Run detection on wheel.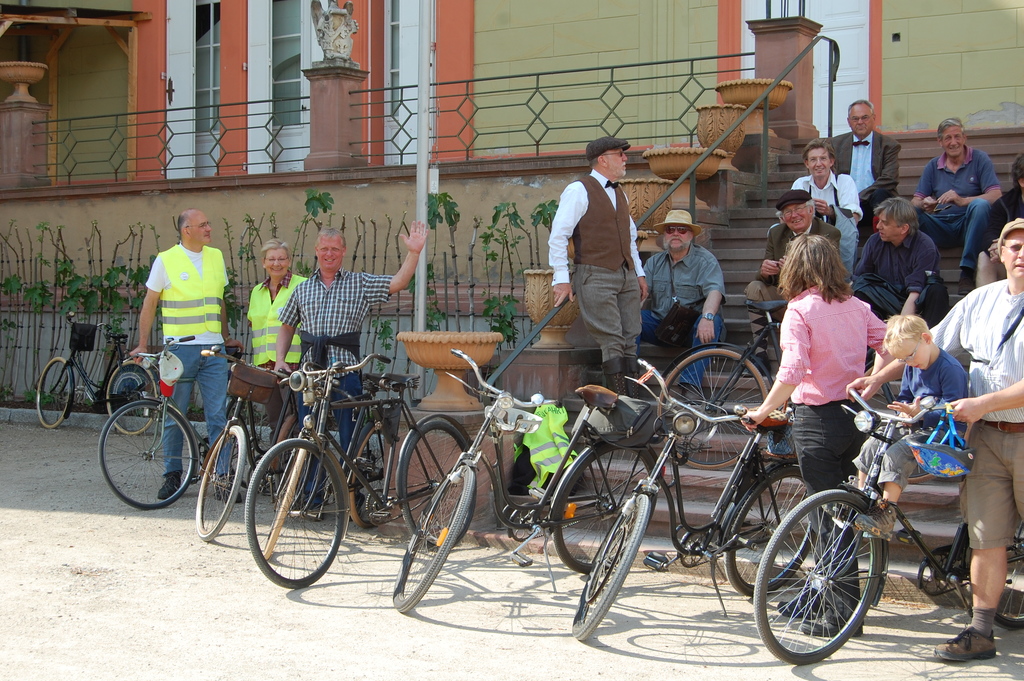
Result: BBox(392, 464, 474, 613).
